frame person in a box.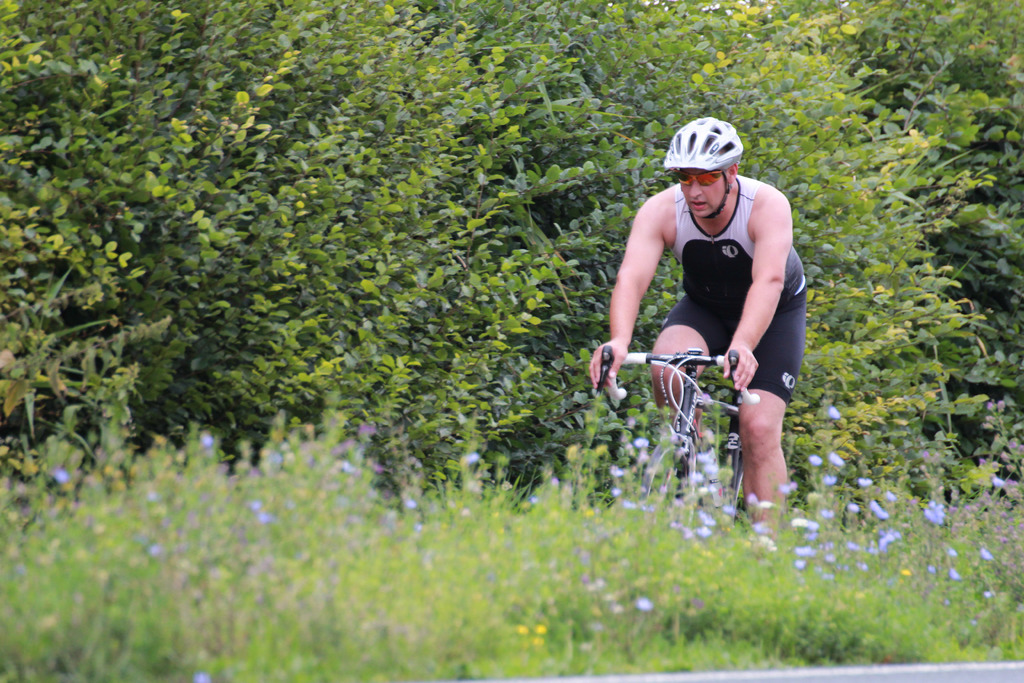
(618, 118, 808, 523).
